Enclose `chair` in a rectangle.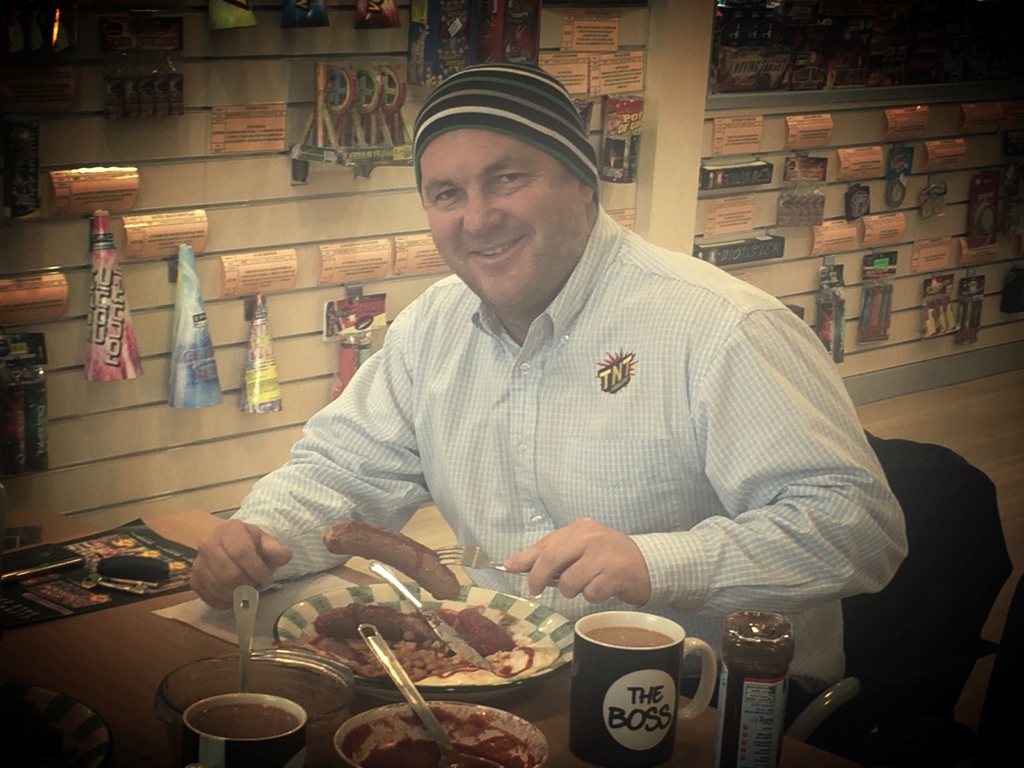
x1=808 y1=424 x2=1010 y2=753.
